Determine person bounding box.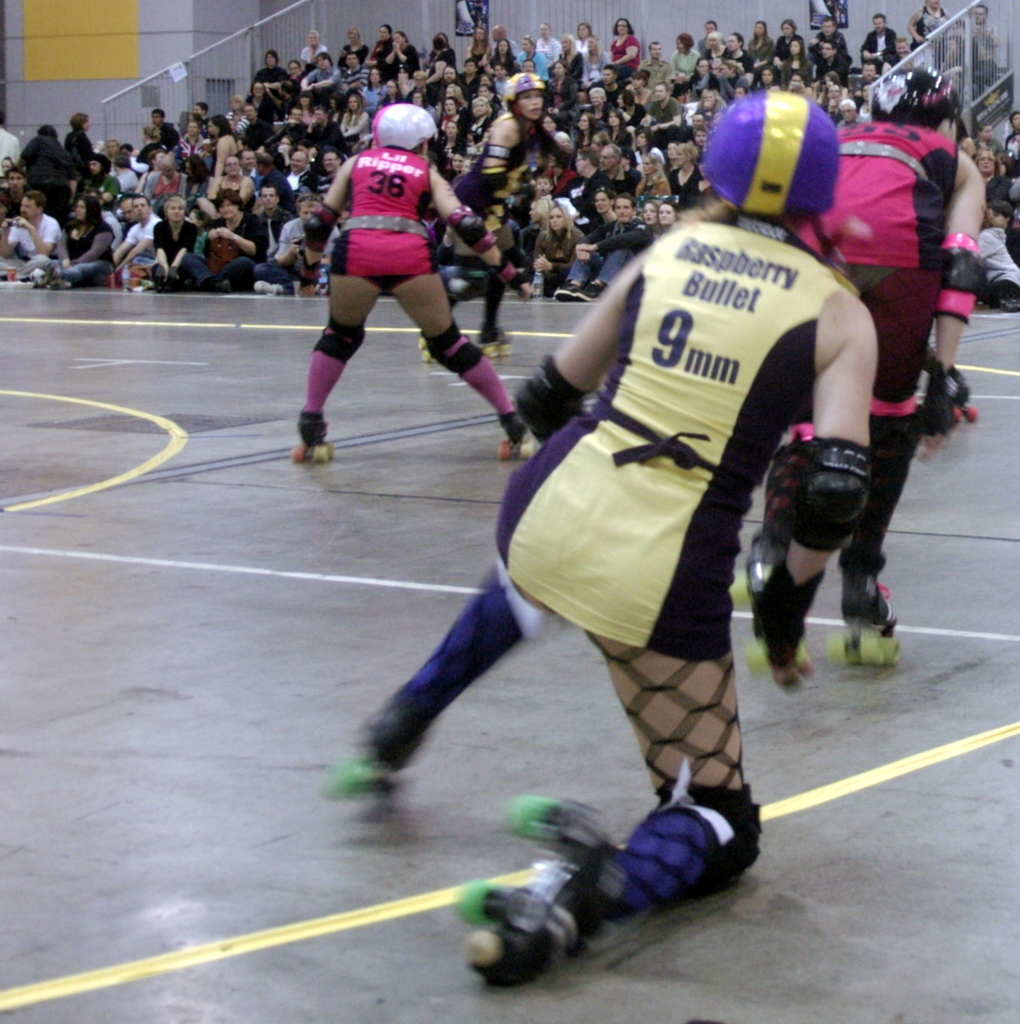
Determined: left=675, top=61, right=995, bottom=661.
